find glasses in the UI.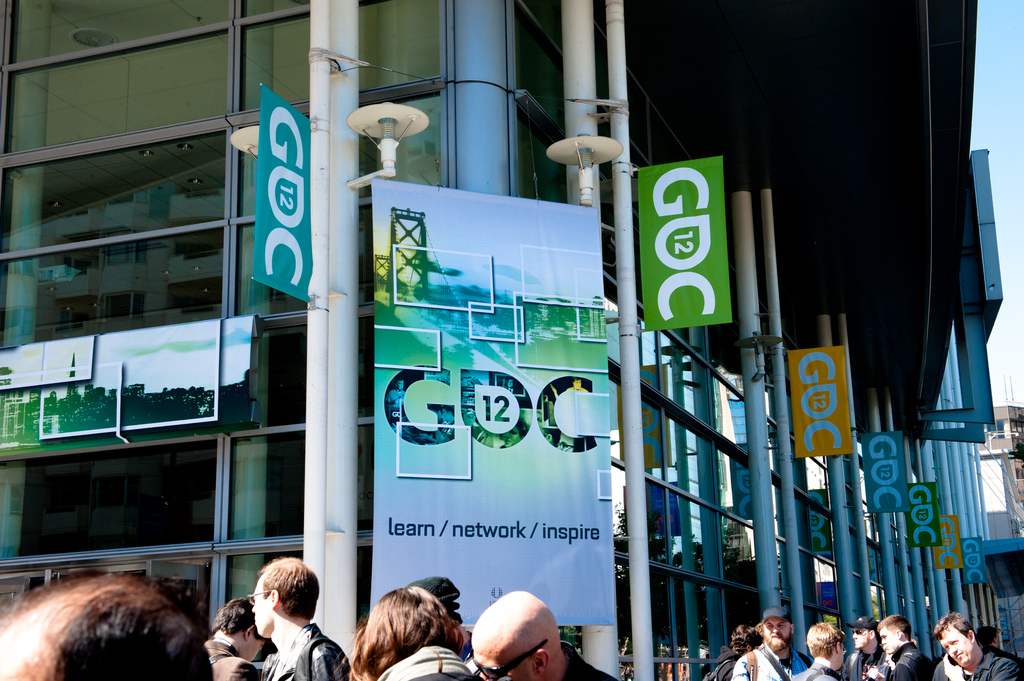
UI element at bbox=(248, 589, 274, 602).
